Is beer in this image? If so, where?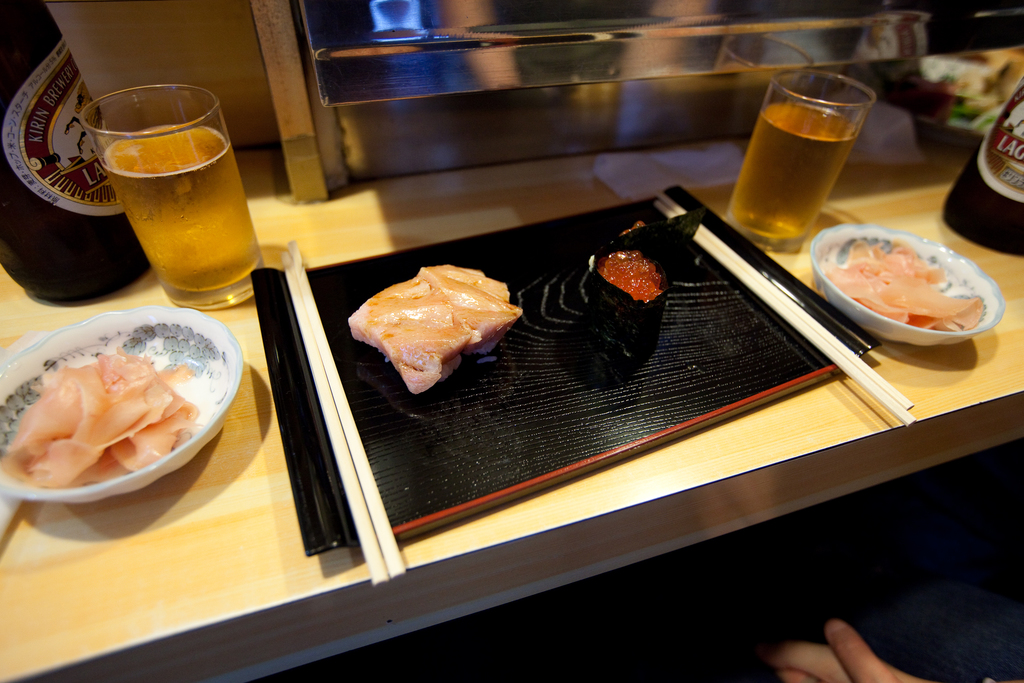
Yes, at x1=720 y1=106 x2=858 y2=233.
